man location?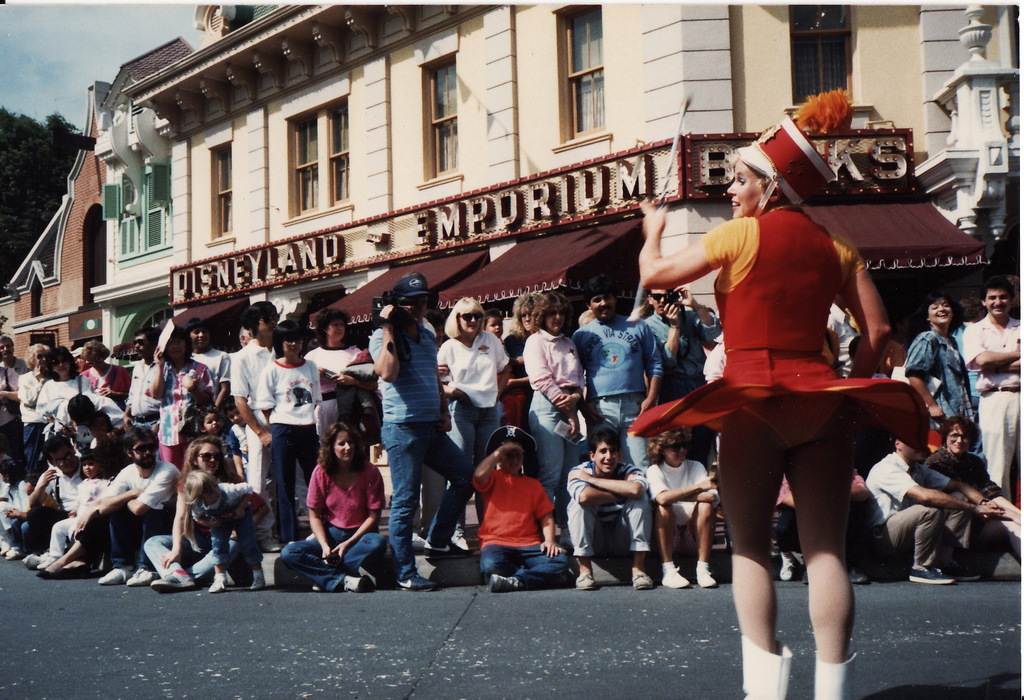
648,284,719,403
